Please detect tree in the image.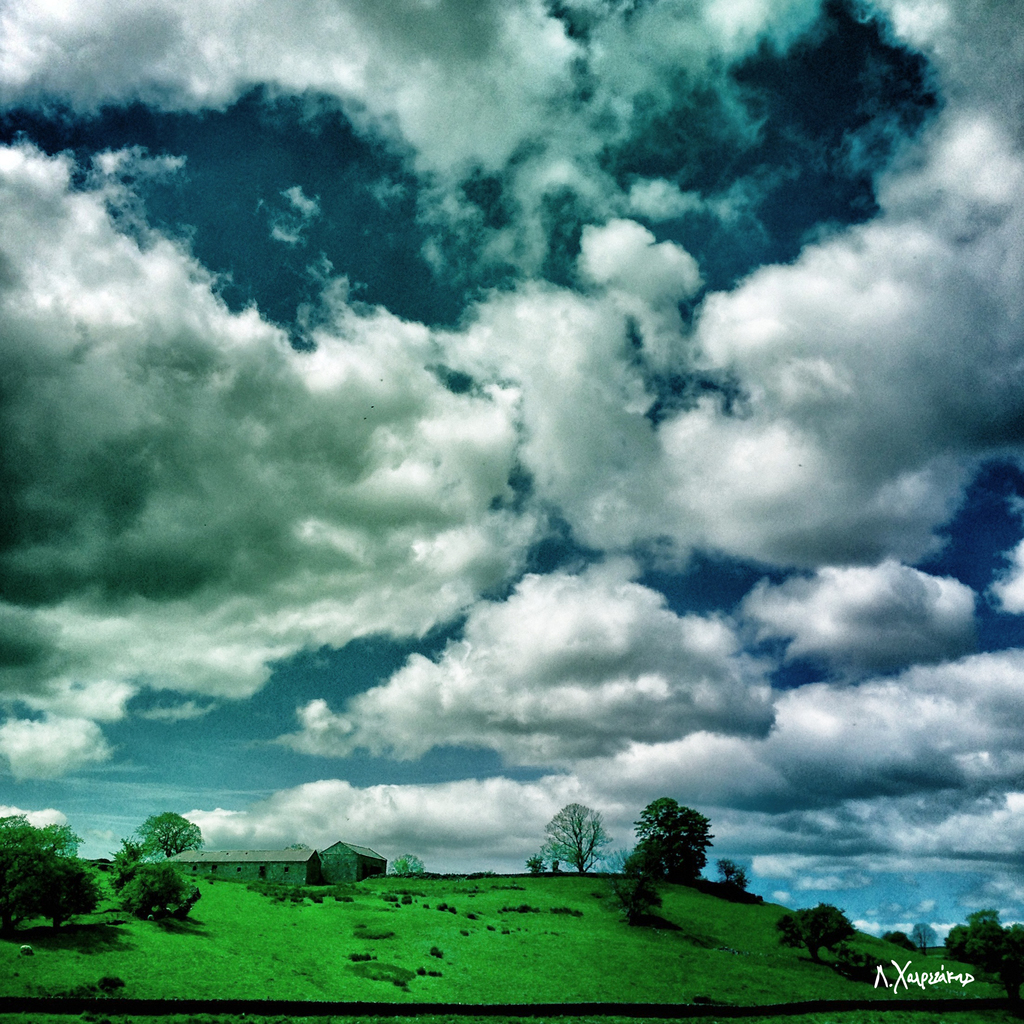
select_region(127, 808, 204, 863).
